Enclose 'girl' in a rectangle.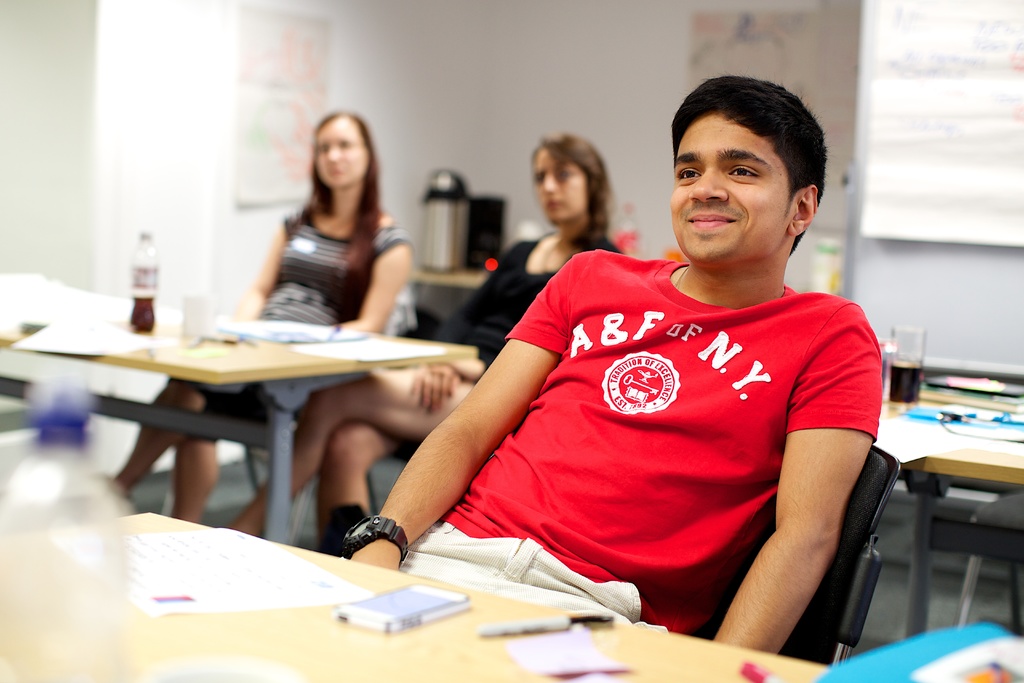
{"left": 232, "top": 131, "right": 614, "bottom": 535}.
